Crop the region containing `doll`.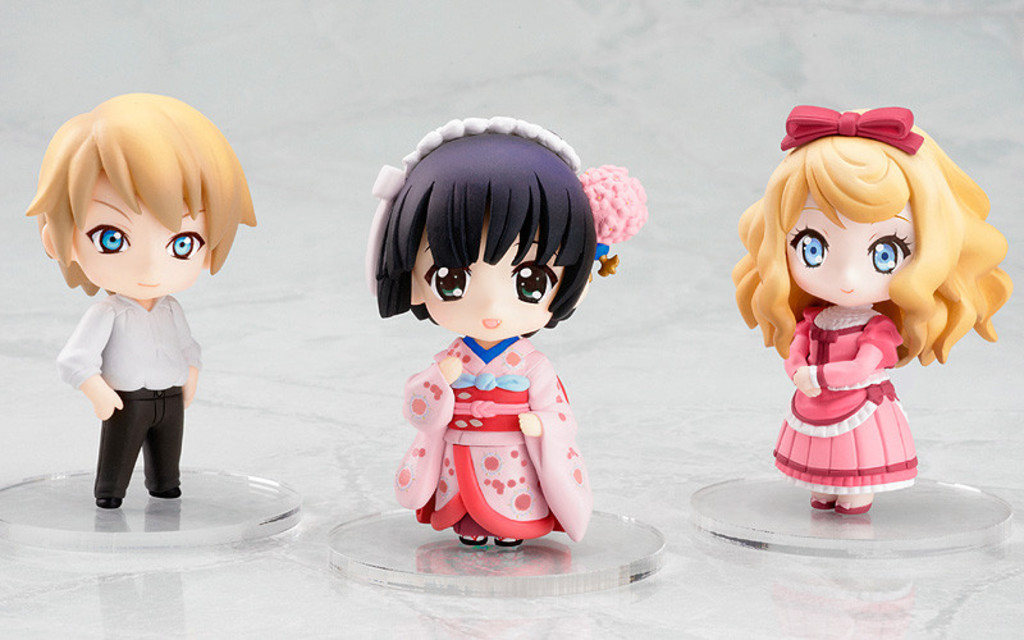
Crop region: l=724, t=114, r=1007, b=526.
